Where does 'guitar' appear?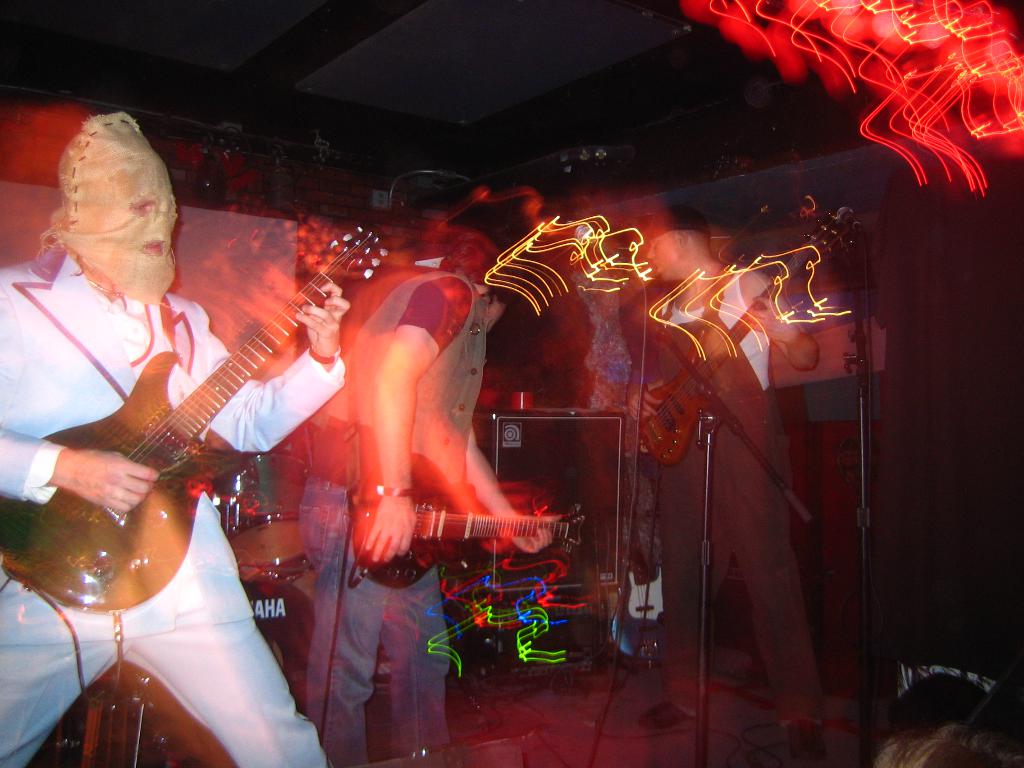
Appears at locate(28, 211, 365, 636).
